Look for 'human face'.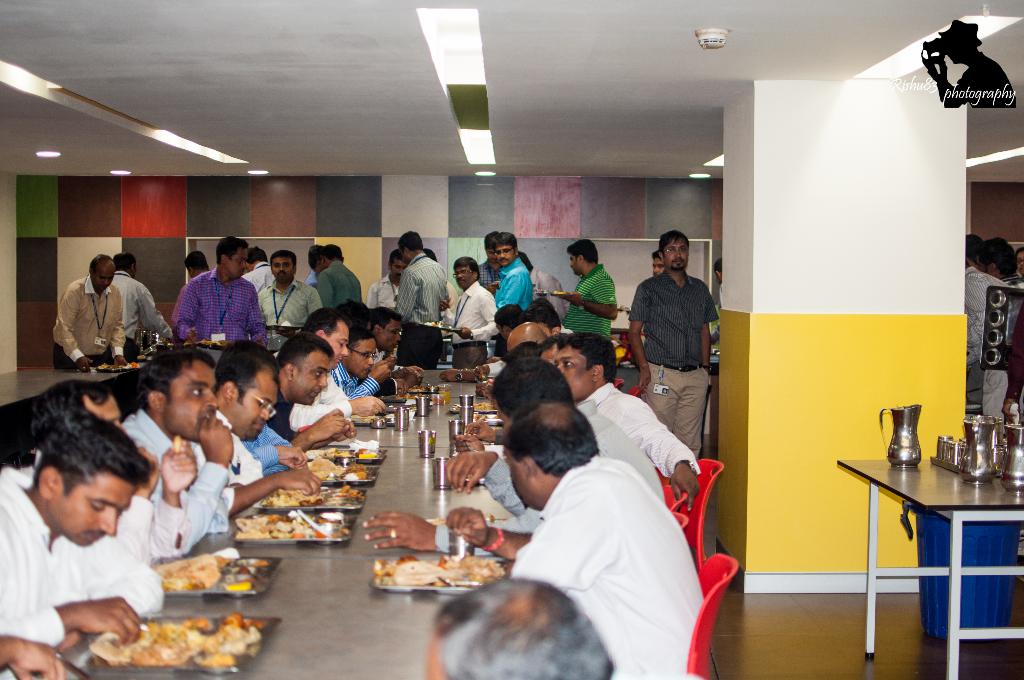
Found: (570,253,584,277).
